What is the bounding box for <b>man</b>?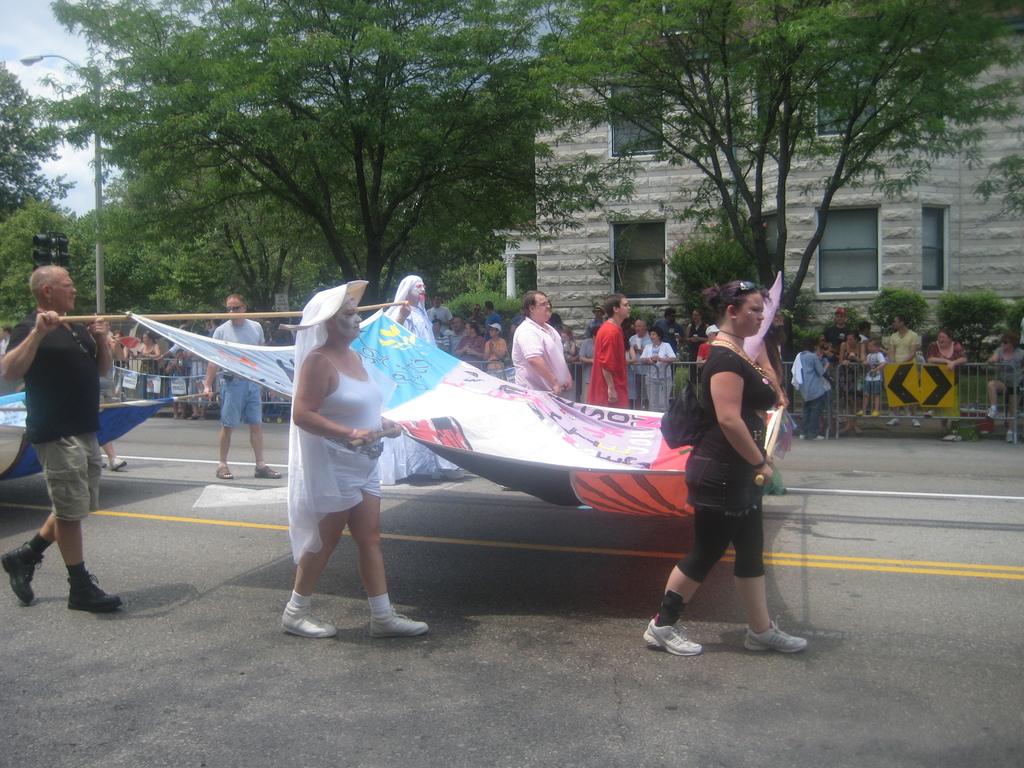
region(197, 294, 282, 481).
